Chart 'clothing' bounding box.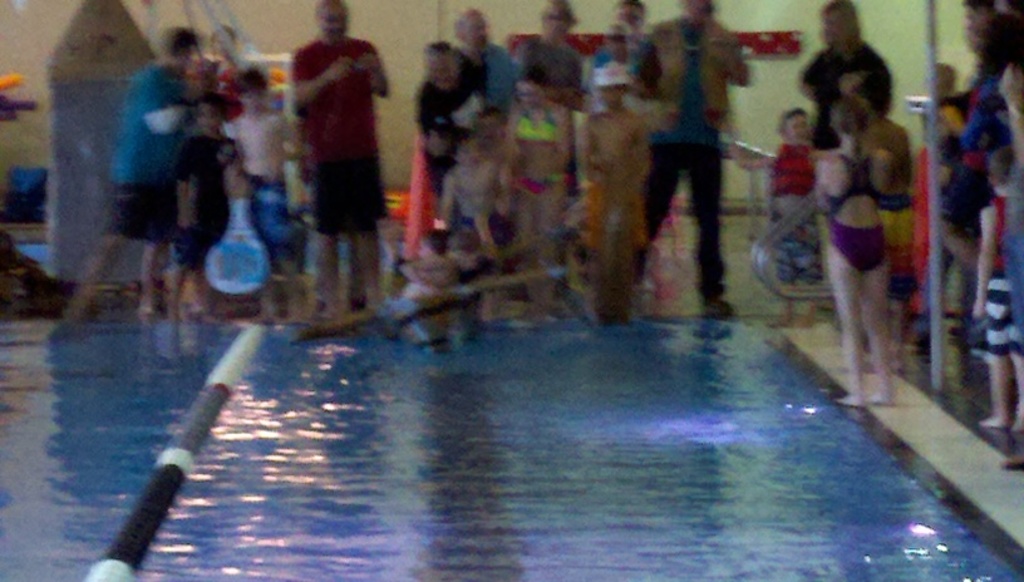
Charted: {"x1": 488, "y1": 103, "x2": 562, "y2": 261}.
